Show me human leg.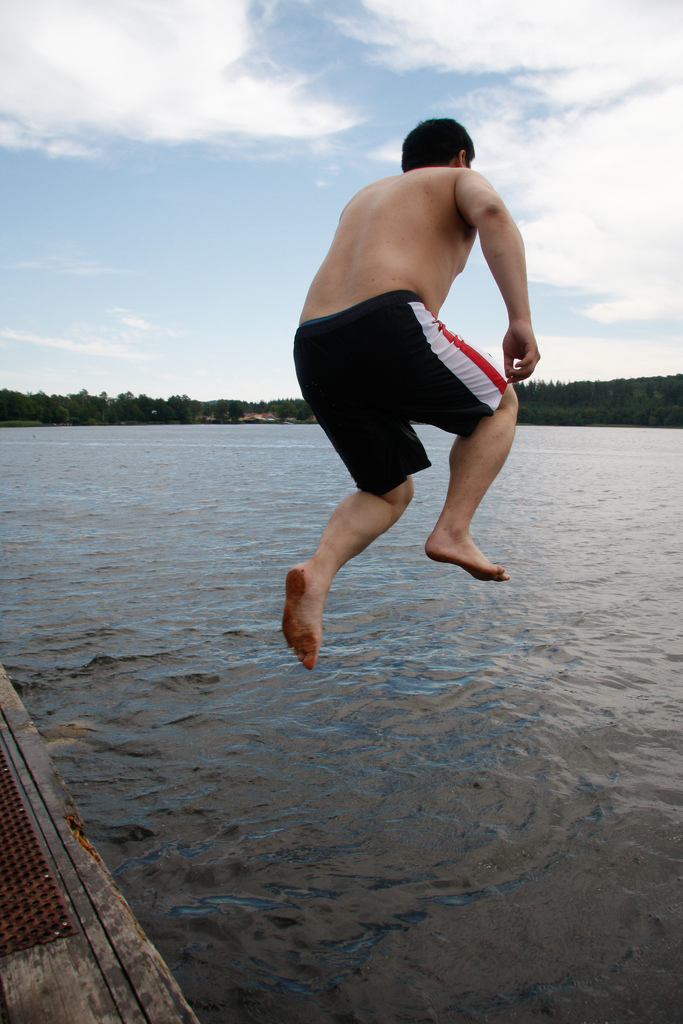
human leg is here: l=286, t=323, r=429, b=666.
